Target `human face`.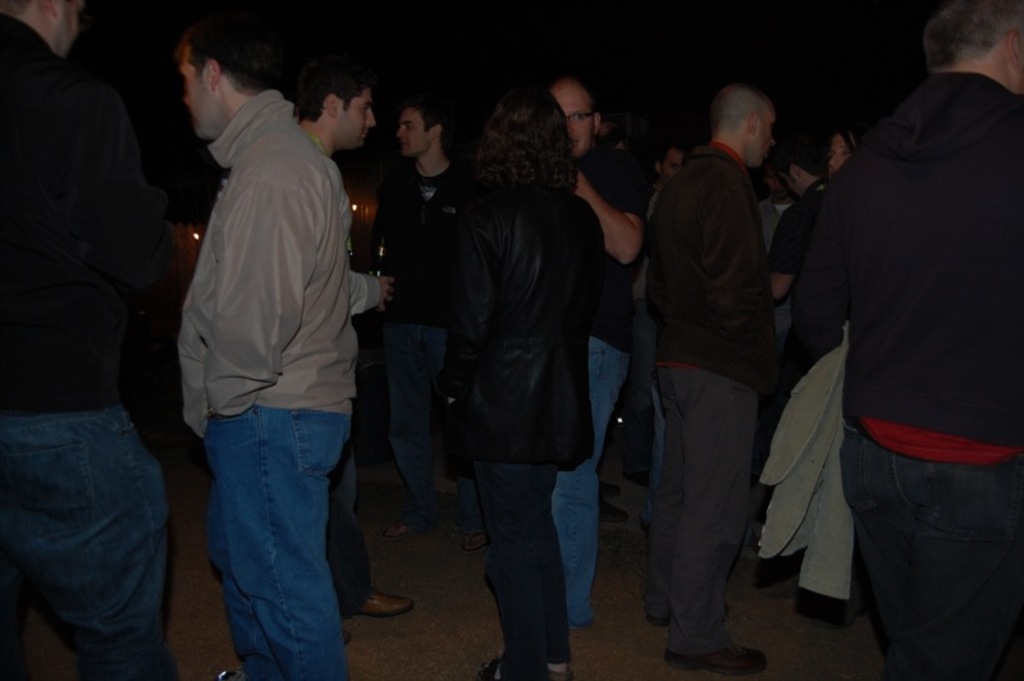
Target region: select_region(335, 88, 379, 151).
